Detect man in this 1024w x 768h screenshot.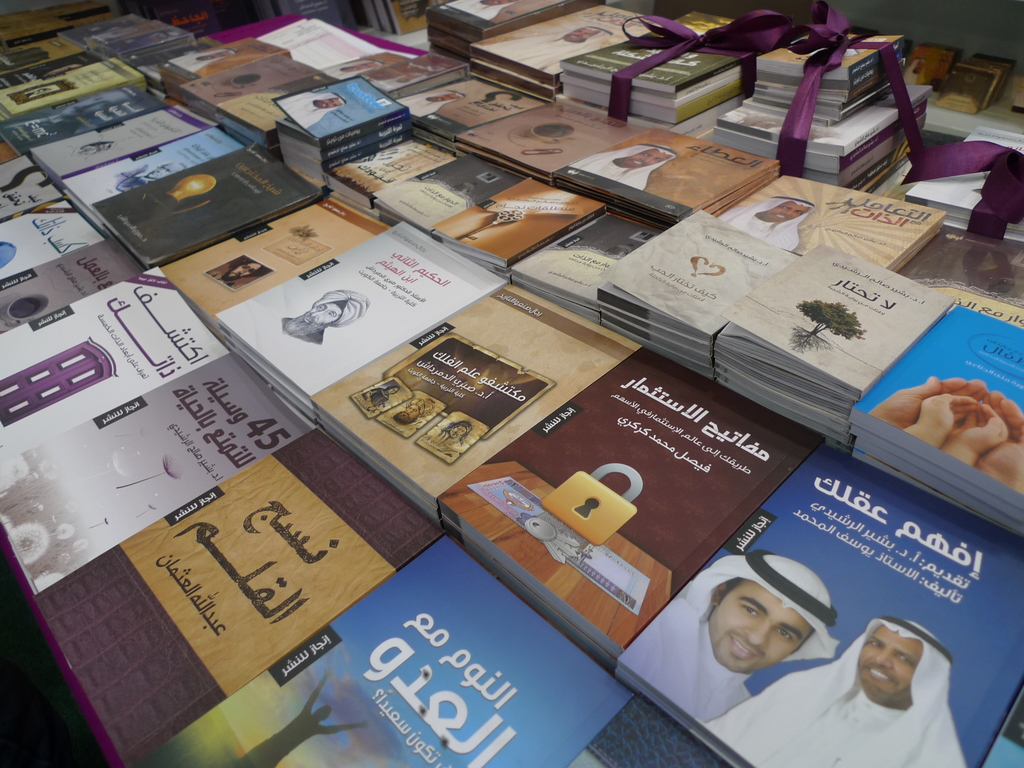
Detection: {"left": 432, "top": 419, "right": 469, "bottom": 452}.
